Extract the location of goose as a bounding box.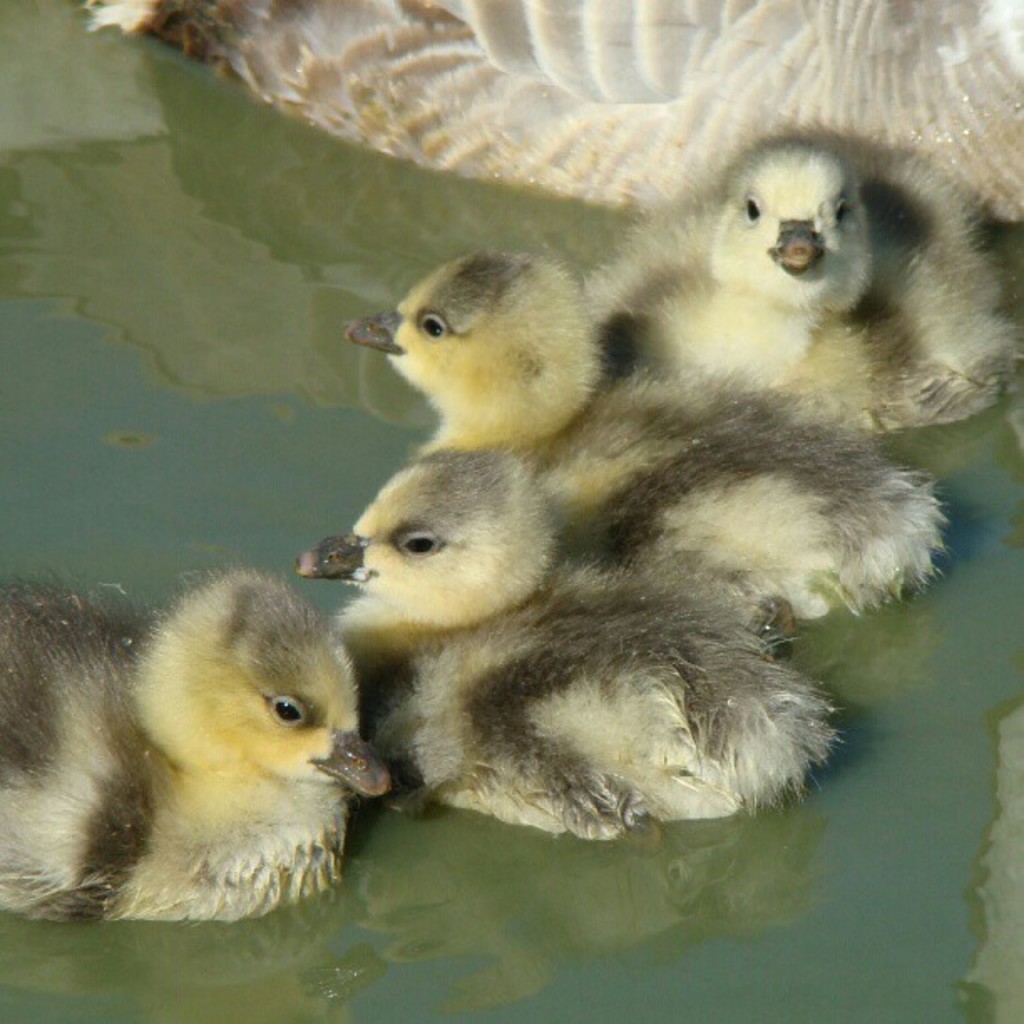
[579, 115, 1022, 458].
